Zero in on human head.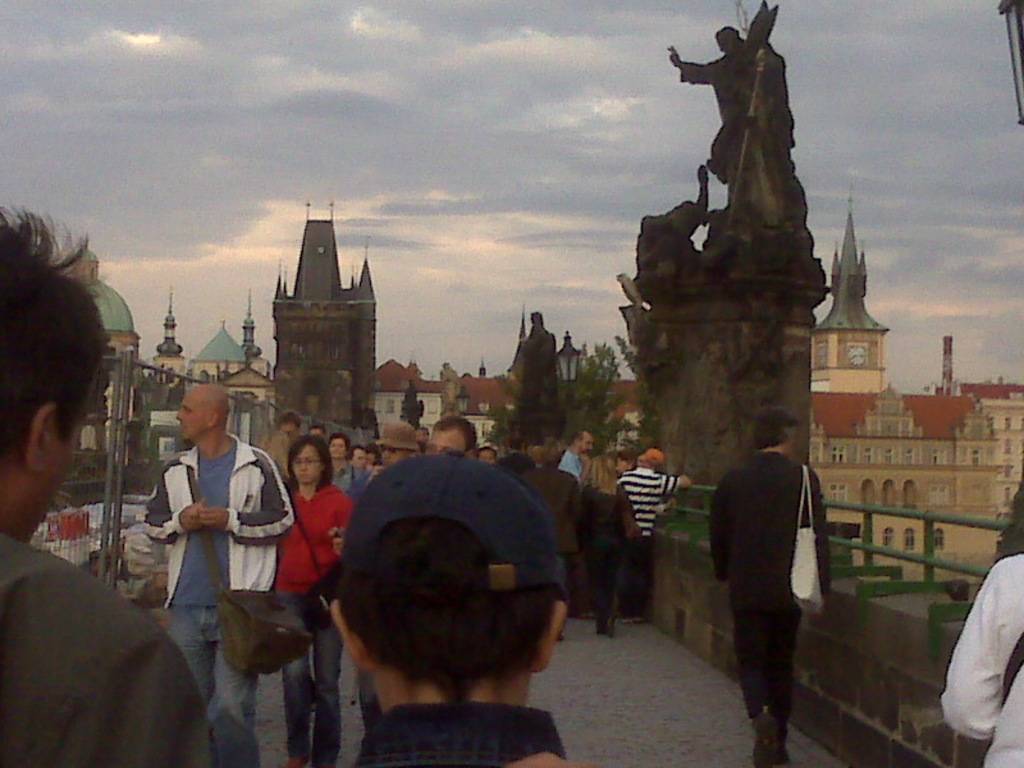
Zeroed in: bbox(755, 404, 799, 453).
